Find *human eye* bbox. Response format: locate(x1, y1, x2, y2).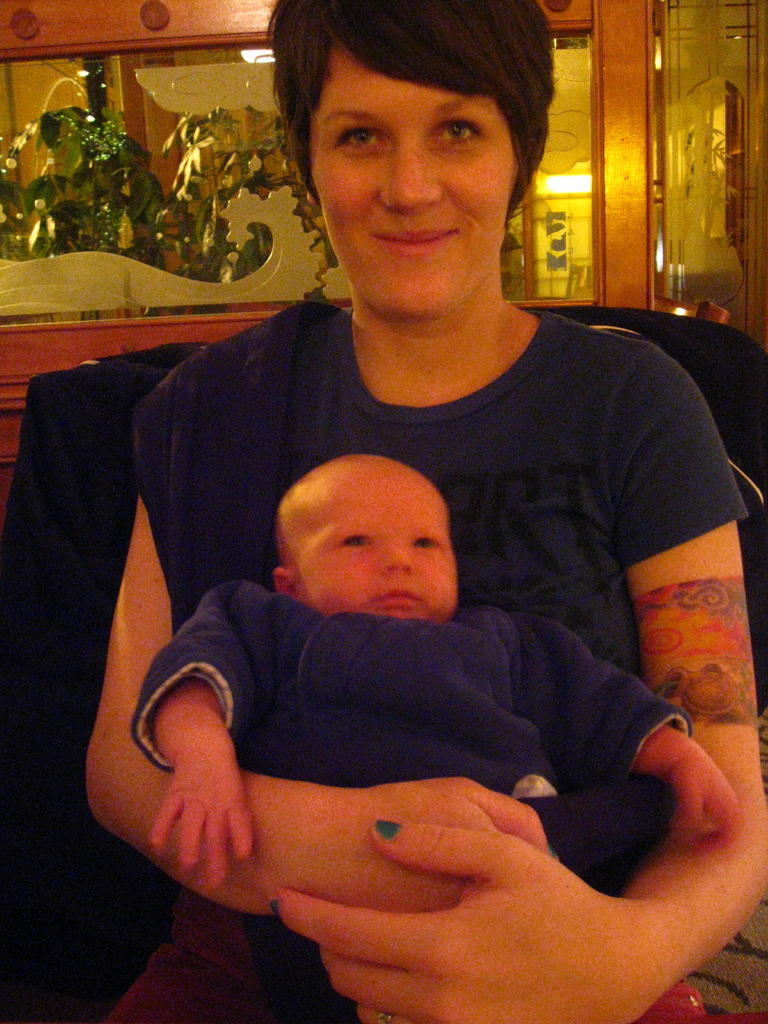
locate(331, 121, 387, 153).
